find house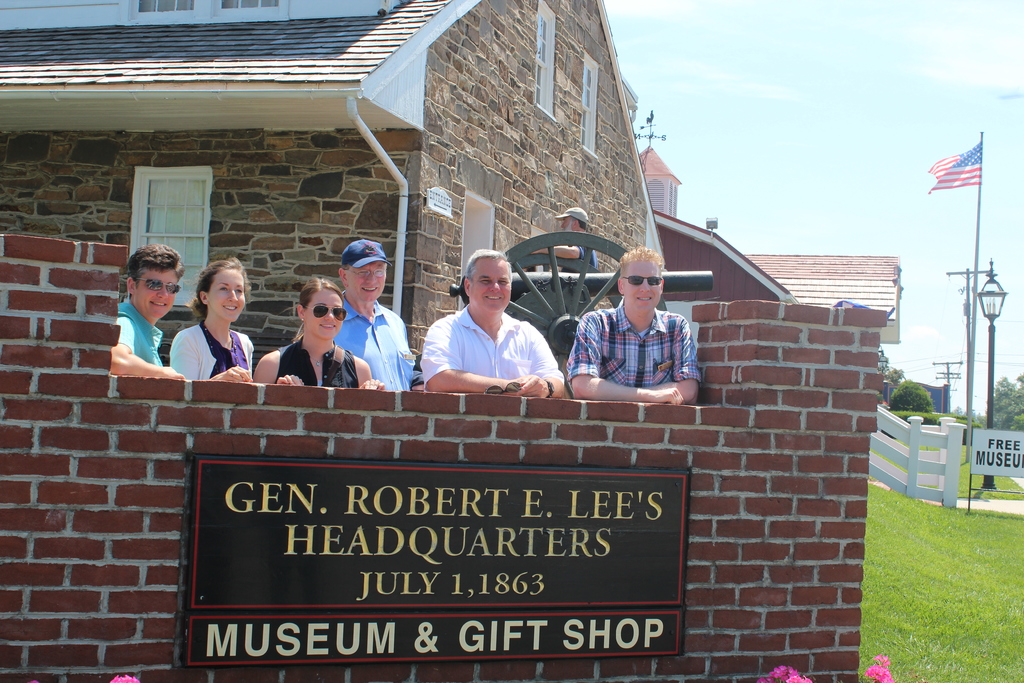
{"left": 0, "top": 0, "right": 888, "bottom": 682}
